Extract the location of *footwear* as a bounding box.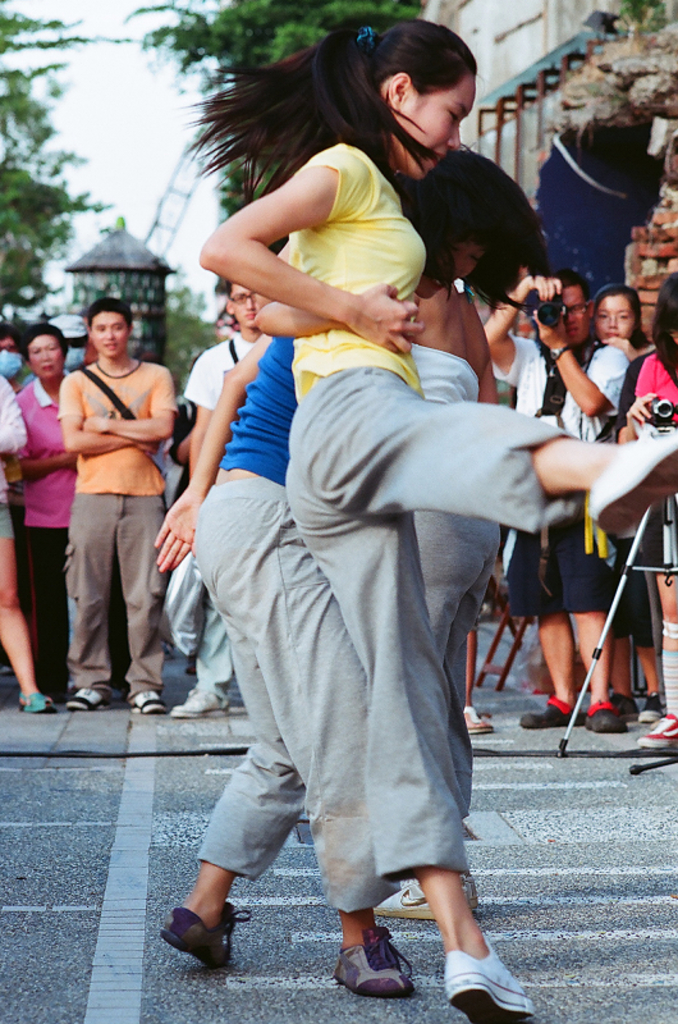
bbox=[14, 685, 61, 721].
